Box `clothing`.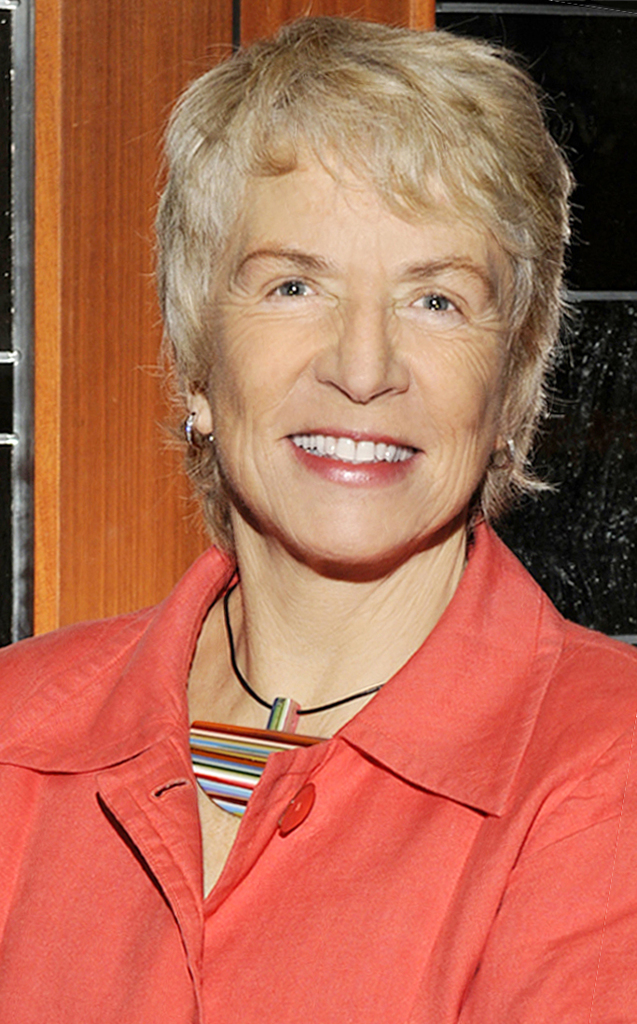
<box>0,534,636,1023</box>.
